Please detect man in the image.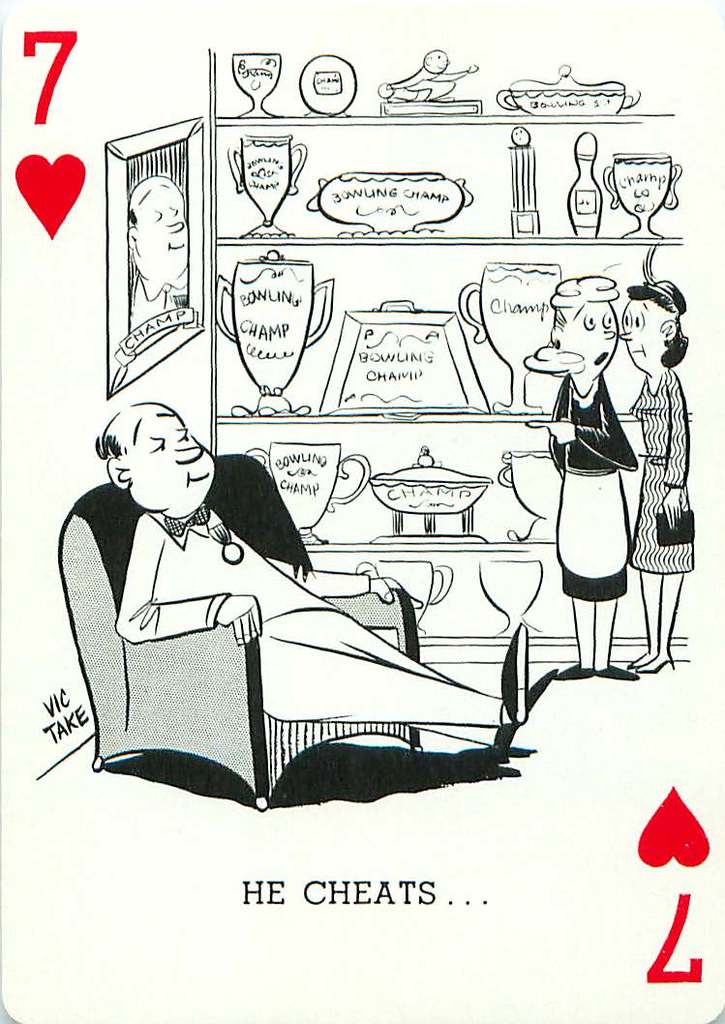
(left=98, top=402, right=574, bottom=760).
